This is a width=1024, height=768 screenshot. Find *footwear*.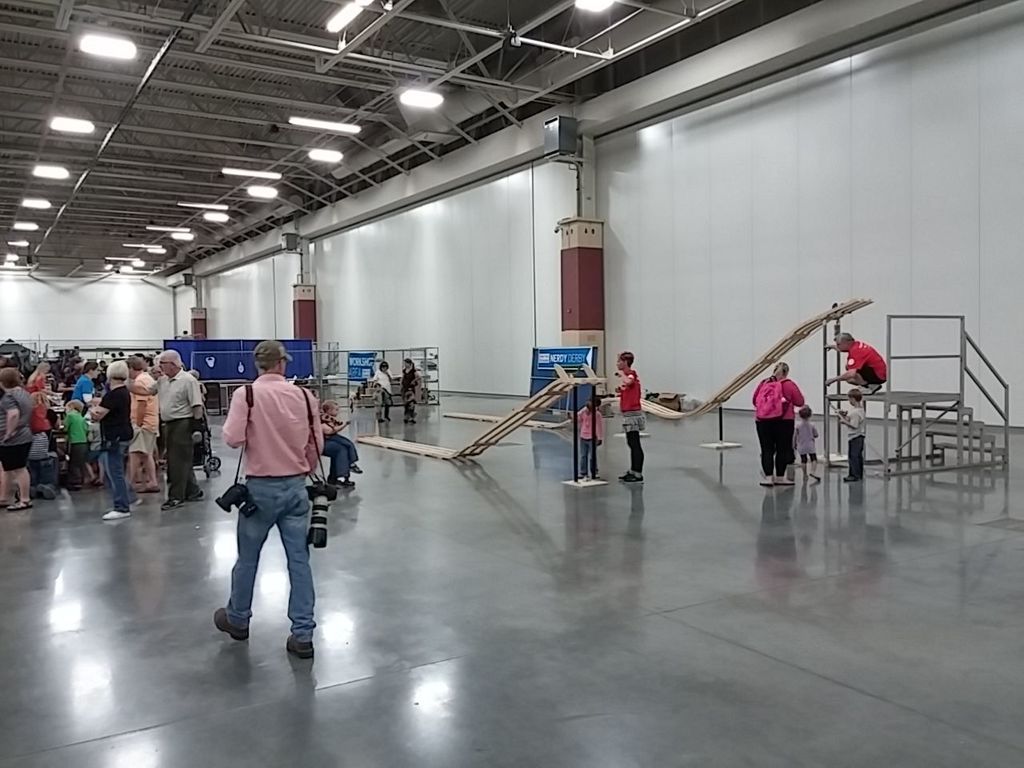
Bounding box: detection(334, 474, 354, 486).
